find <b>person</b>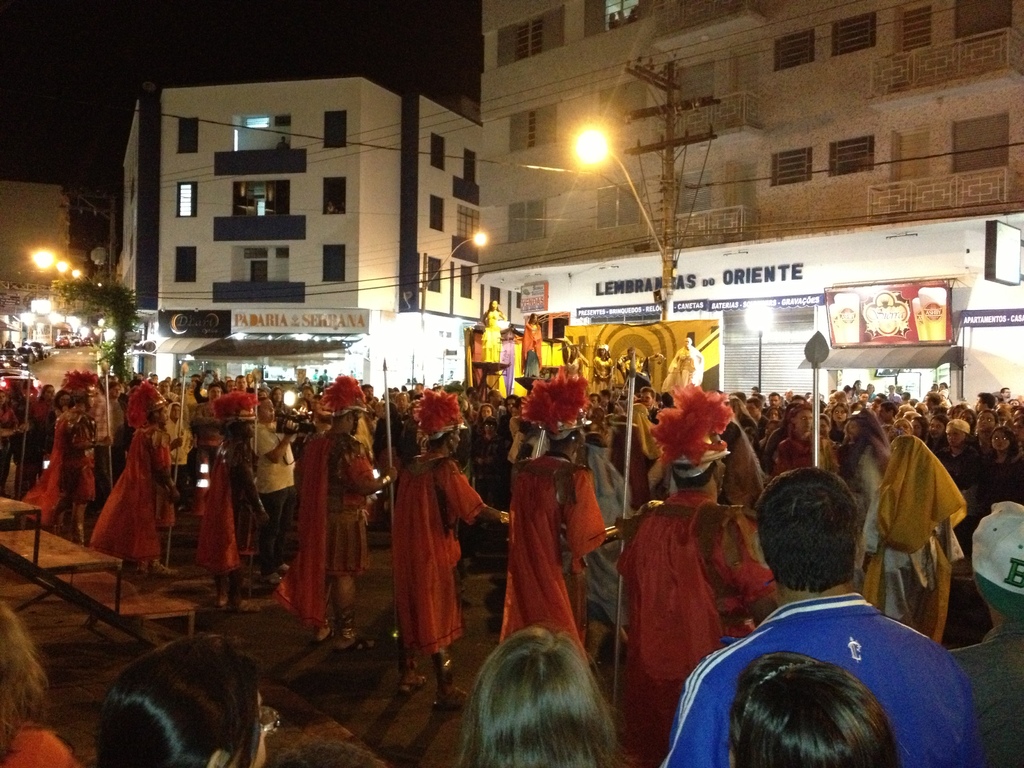
select_region(664, 465, 976, 767)
